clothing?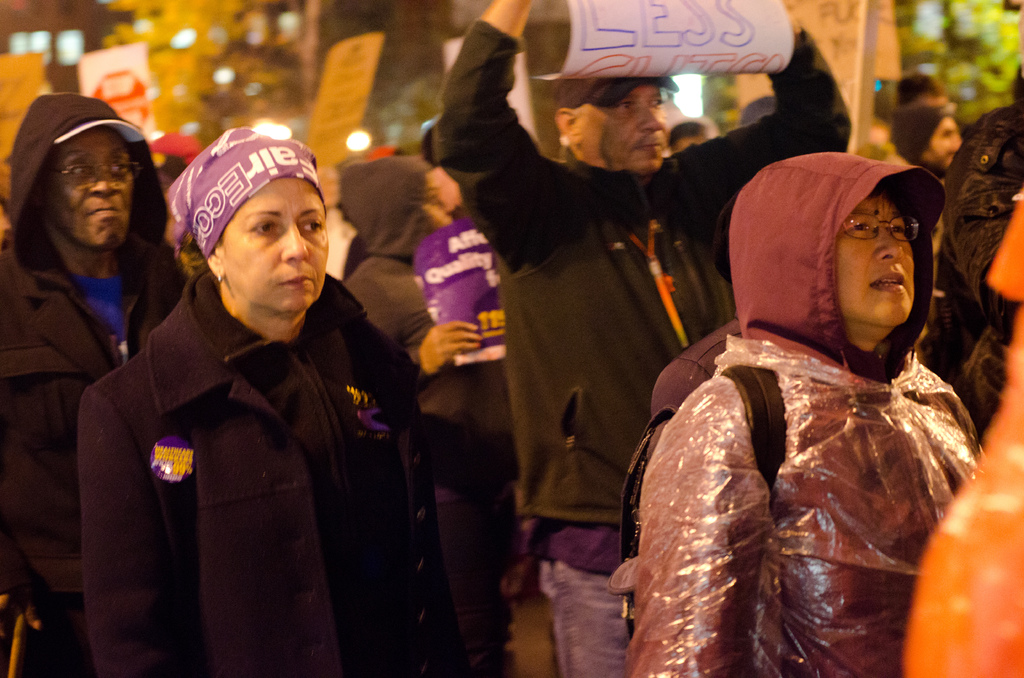
(x1=342, y1=156, x2=439, y2=361)
